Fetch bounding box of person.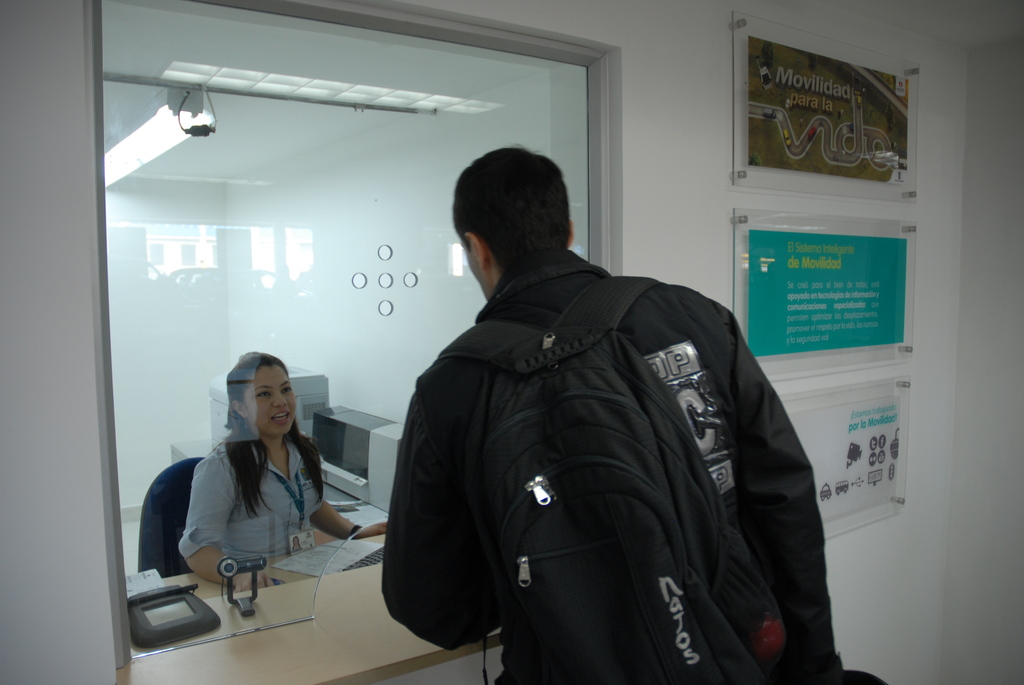
Bbox: (383, 143, 845, 684).
